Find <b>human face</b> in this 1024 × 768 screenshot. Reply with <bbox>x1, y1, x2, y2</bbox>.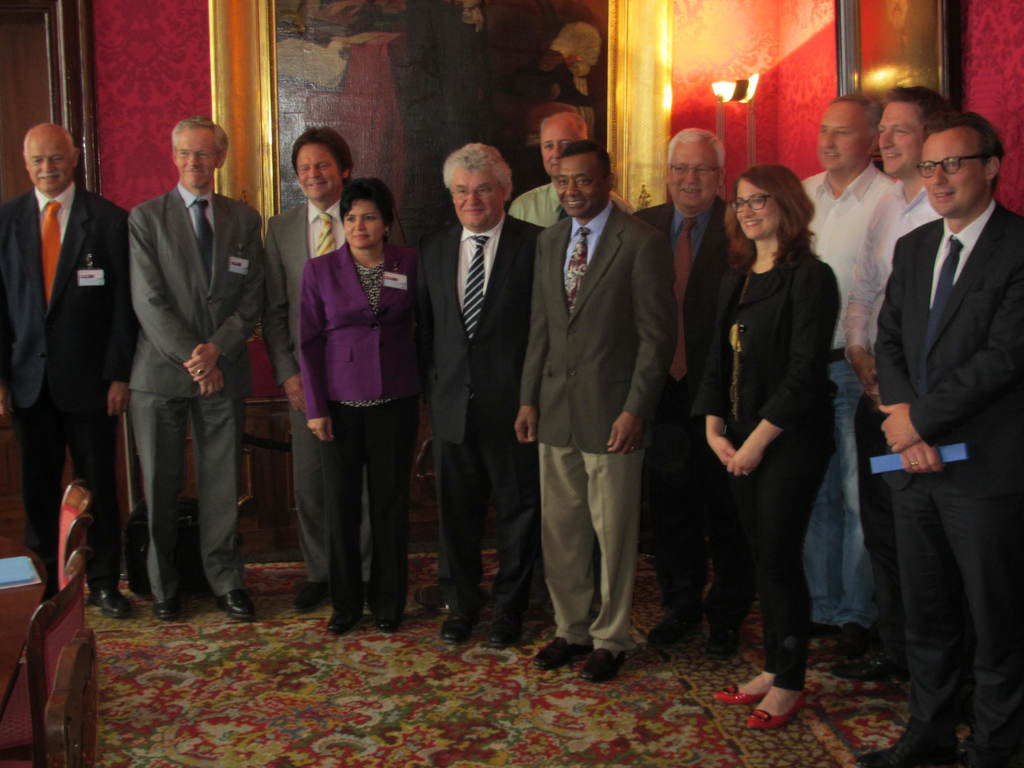
<bbox>454, 169, 504, 228</bbox>.
